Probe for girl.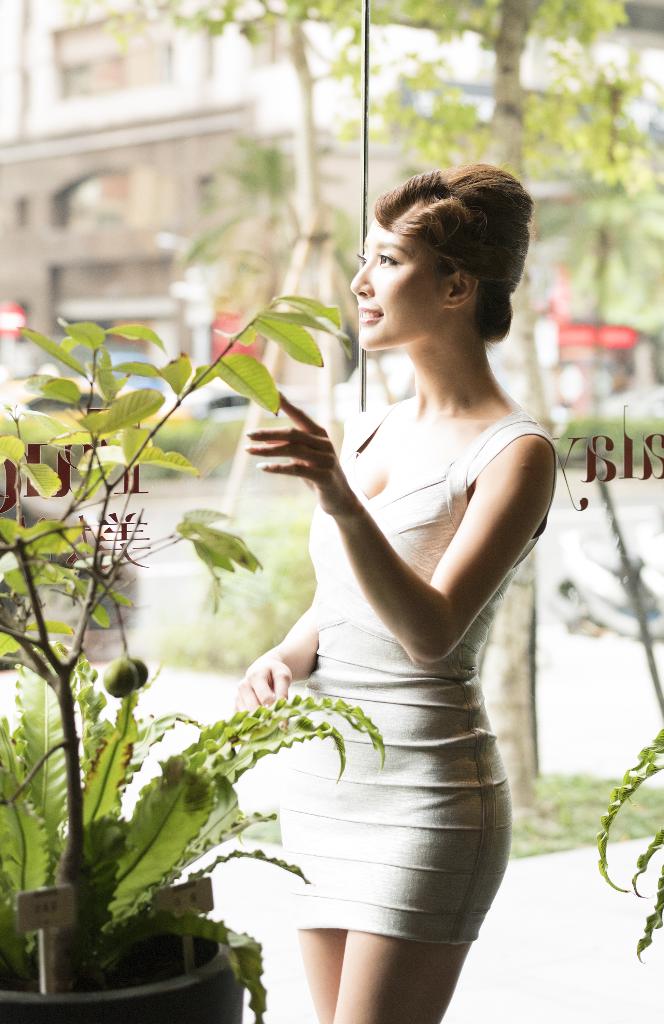
Probe result: 234:161:555:1023.
